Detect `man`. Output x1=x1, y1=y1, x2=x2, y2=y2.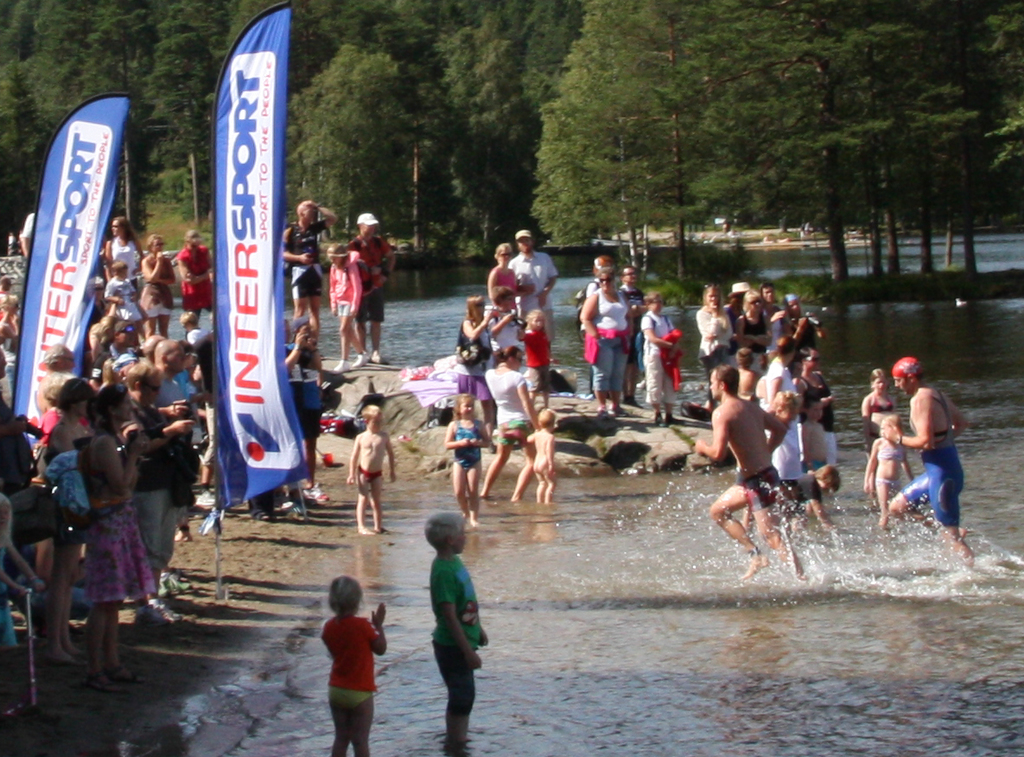
x1=702, y1=339, x2=807, y2=586.
